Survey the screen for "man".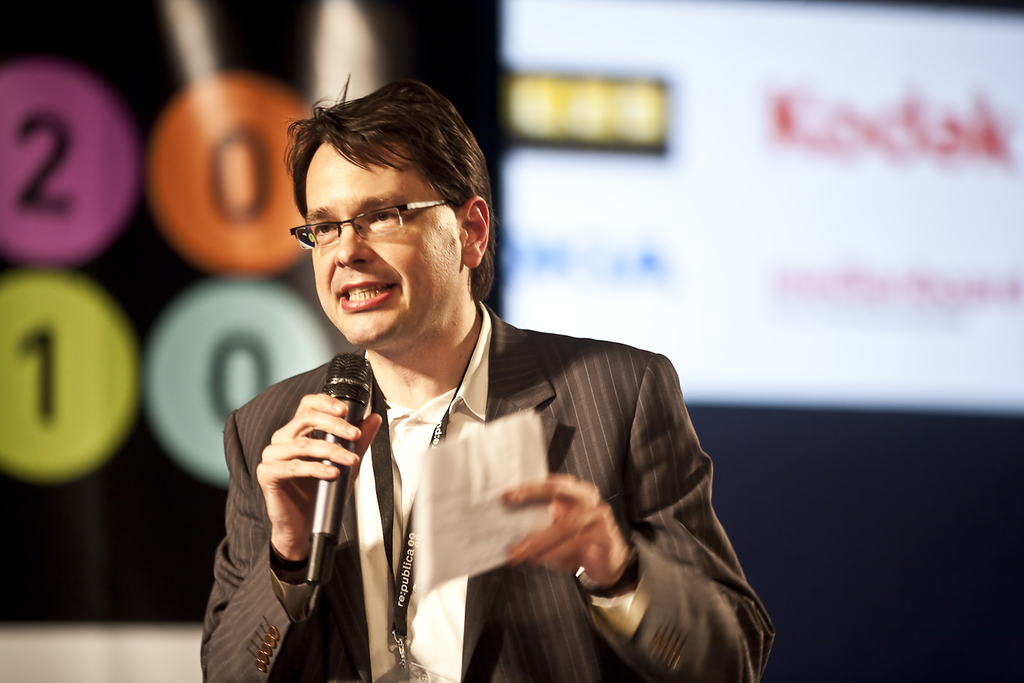
Survey found: l=168, t=112, r=768, b=664.
